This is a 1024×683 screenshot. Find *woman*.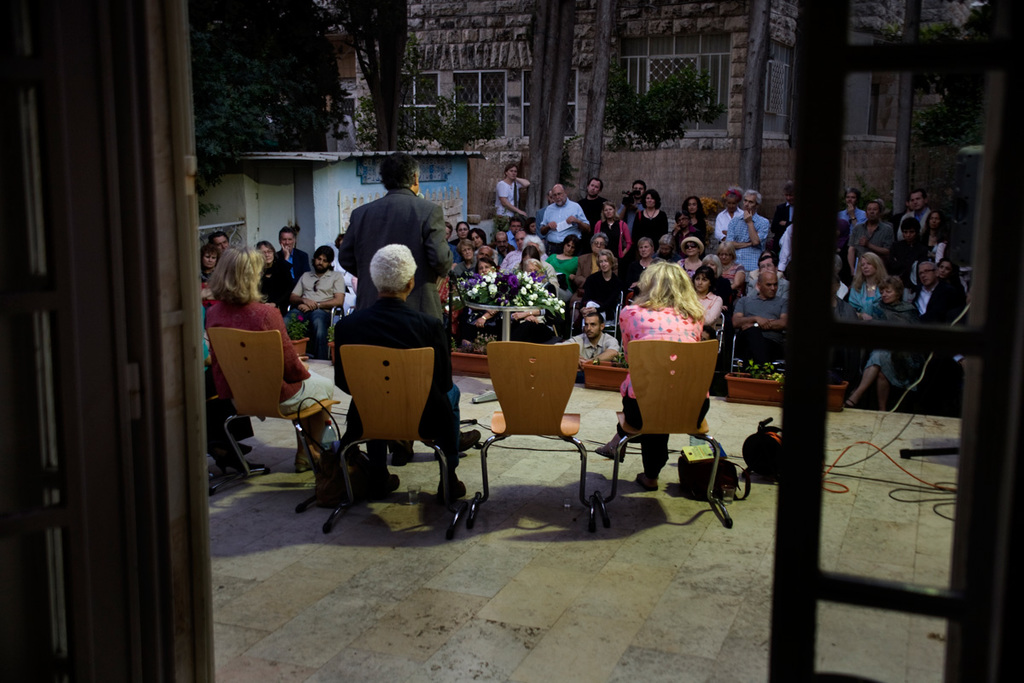
Bounding box: 837:263:928:406.
